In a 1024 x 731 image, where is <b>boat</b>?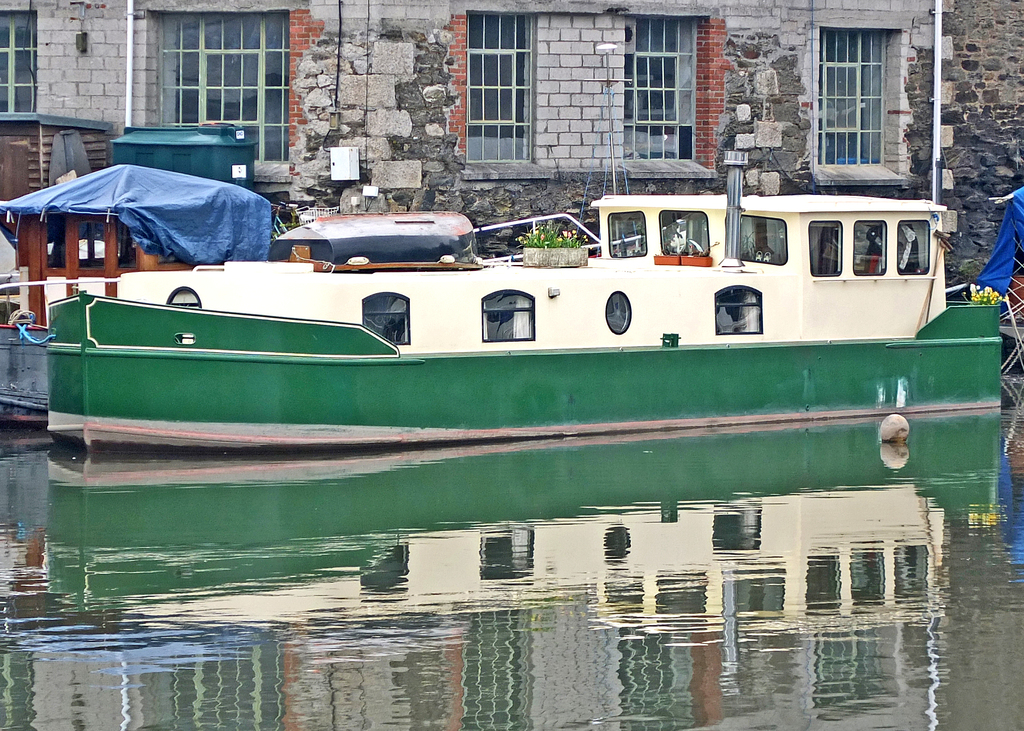
x1=42 y1=149 x2=1007 y2=458.
